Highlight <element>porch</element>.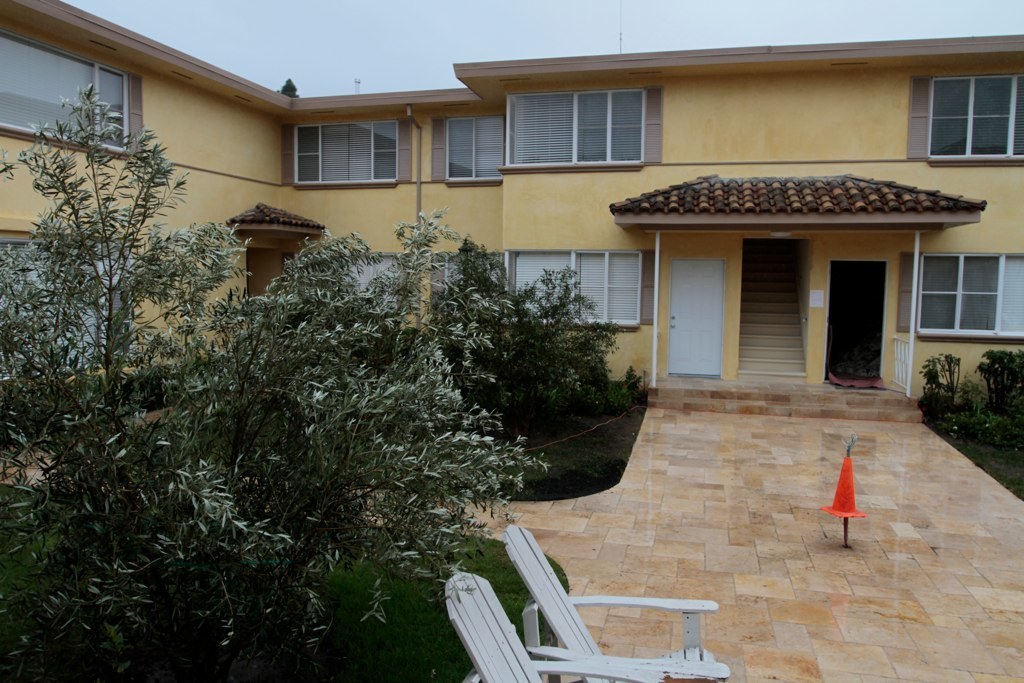
Highlighted region: (643, 373, 922, 424).
